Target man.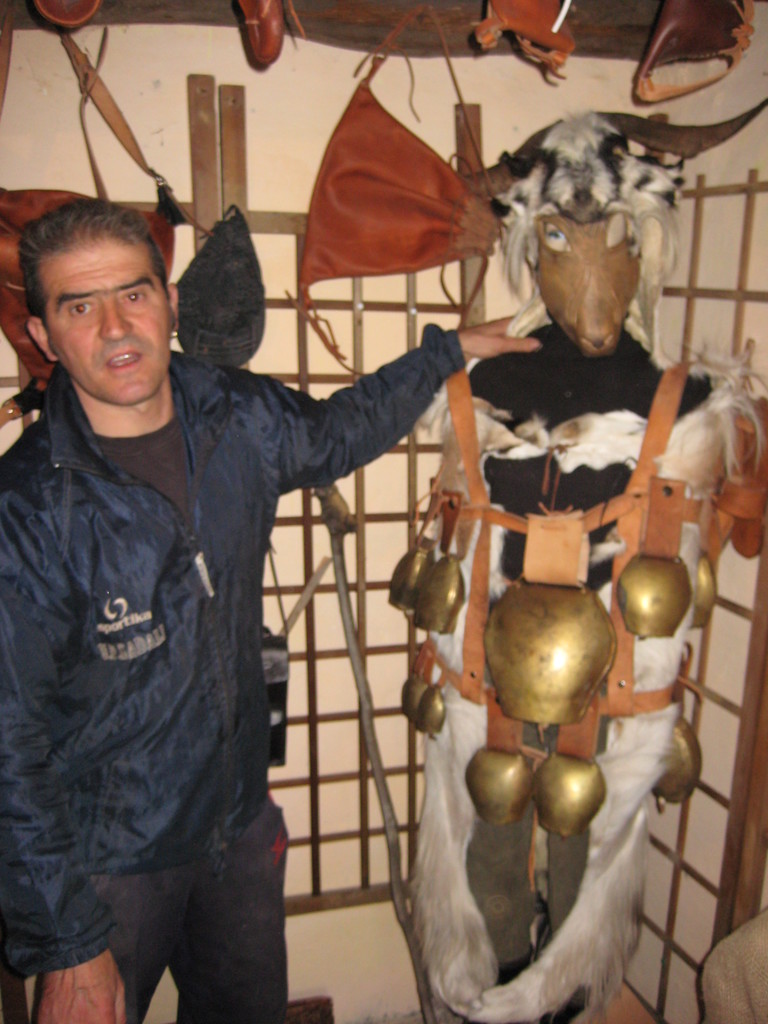
Target region: 16,151,426,1009.
